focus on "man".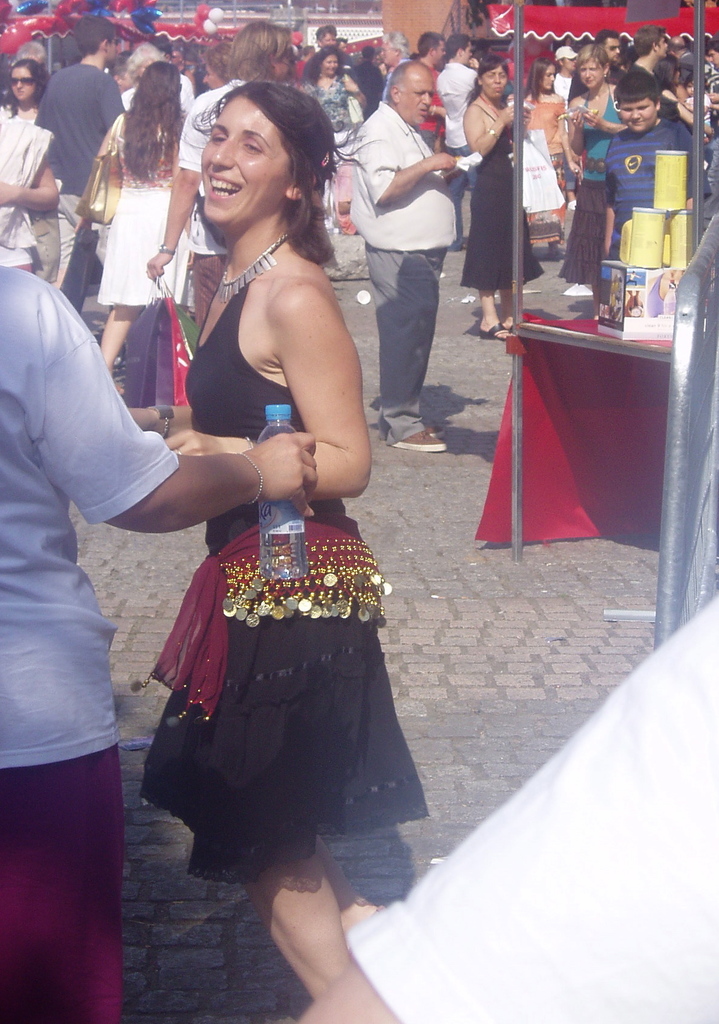
Focused at 351:51:468:474.
